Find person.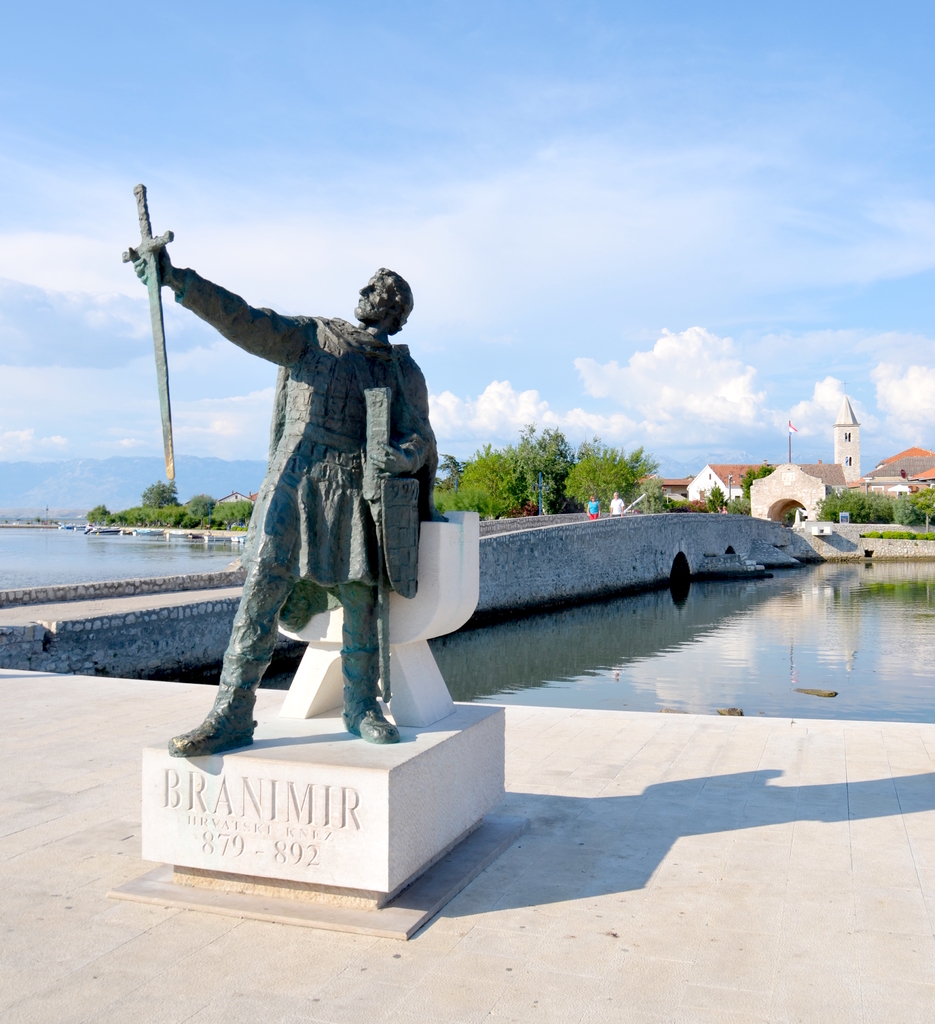
locate(125, 246, 438, 756).
